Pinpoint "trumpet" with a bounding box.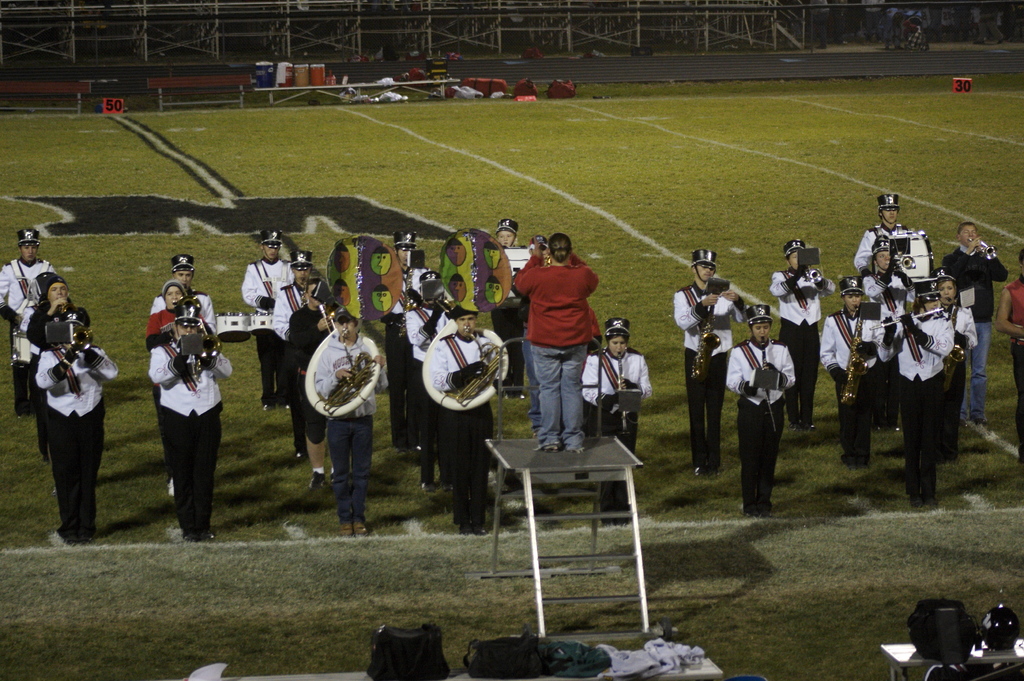
<region>804, 262, 824, 285</region>.
